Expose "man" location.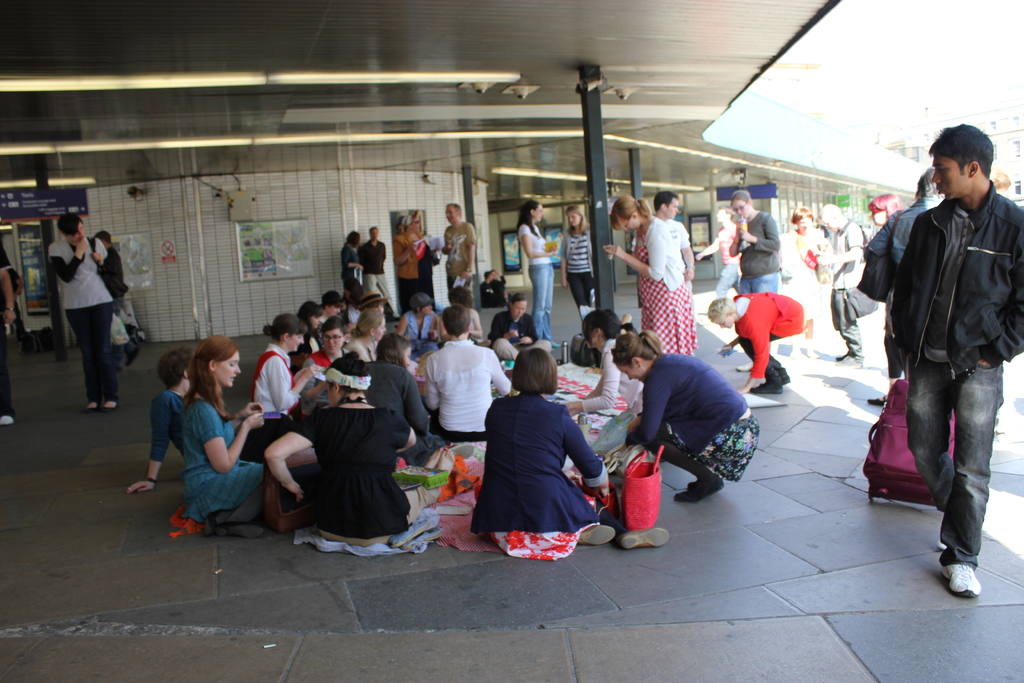
Exposed at (815, 203, 866, 366).
